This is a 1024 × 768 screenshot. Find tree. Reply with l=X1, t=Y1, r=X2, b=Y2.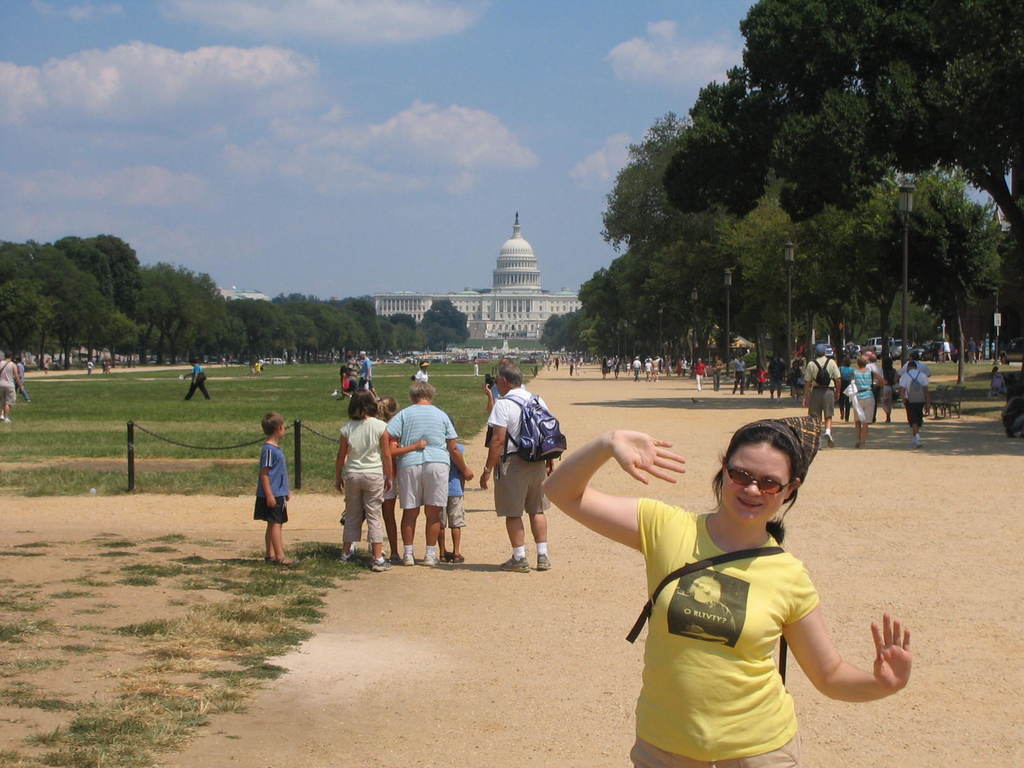
l=660, t=0, r=1023, b=250.
